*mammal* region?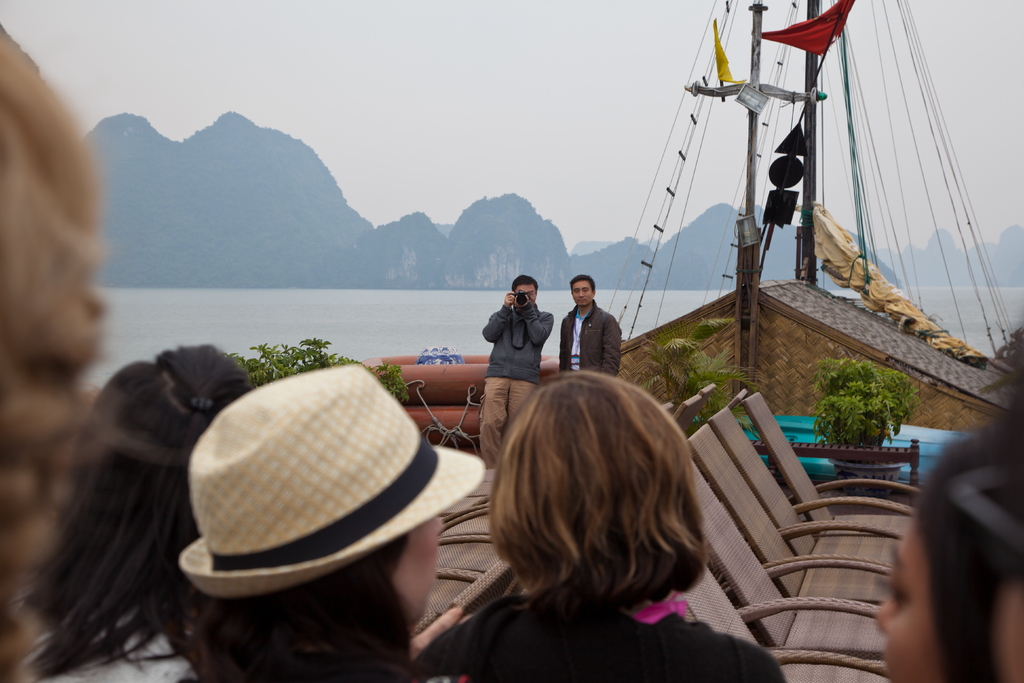
(0,29,107,682)
